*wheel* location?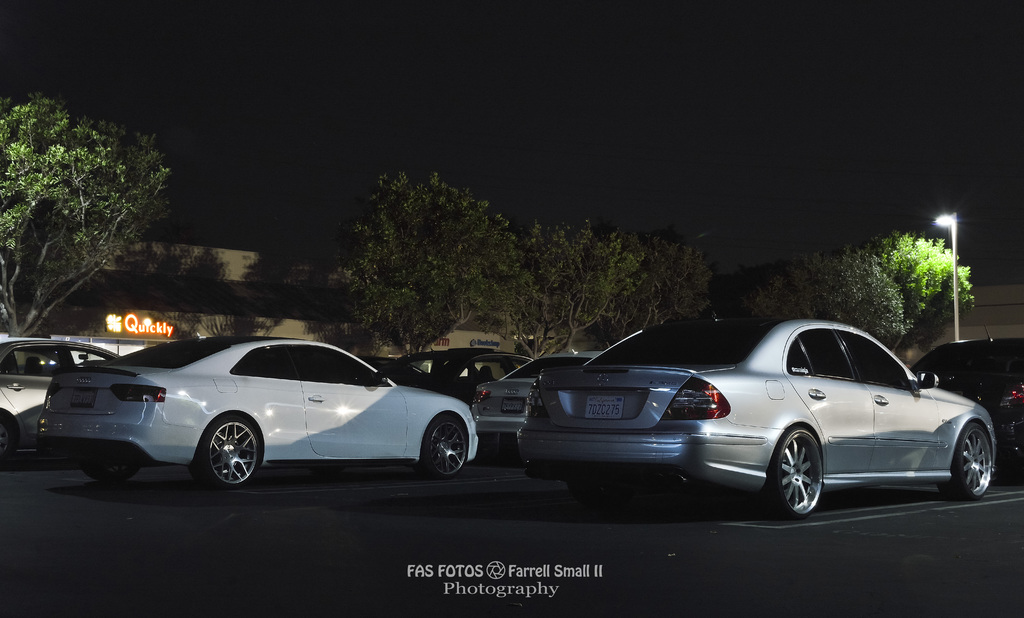
783,438,840,516
